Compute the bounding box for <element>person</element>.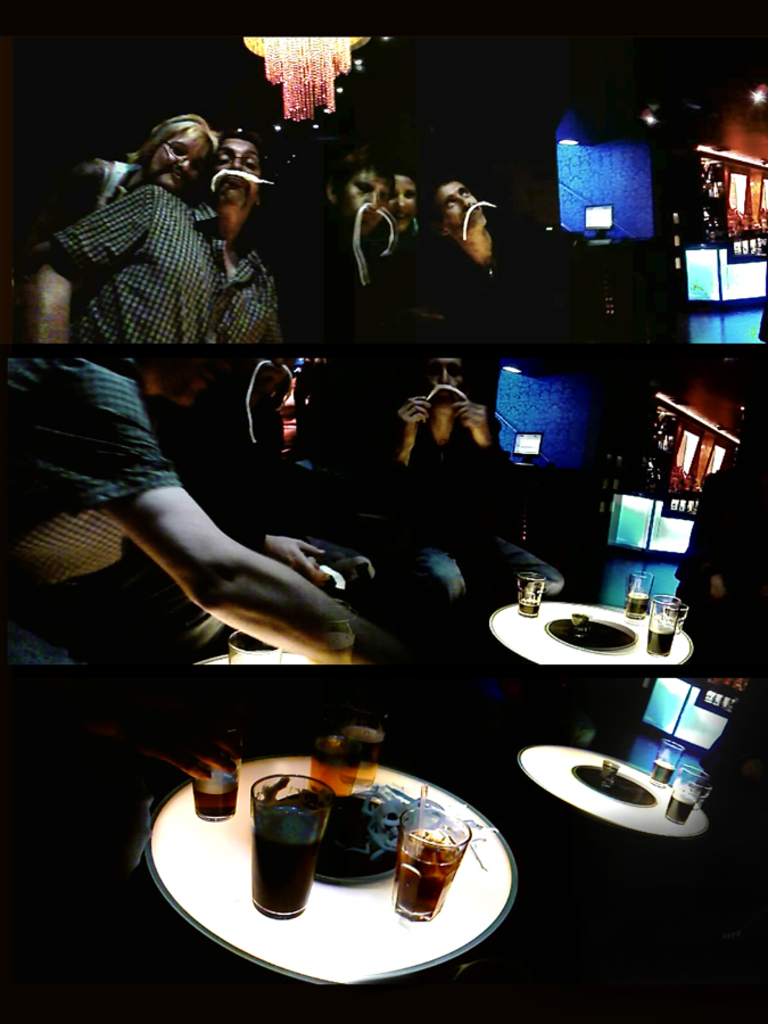
bbox=[316, 150, 393, 304].
